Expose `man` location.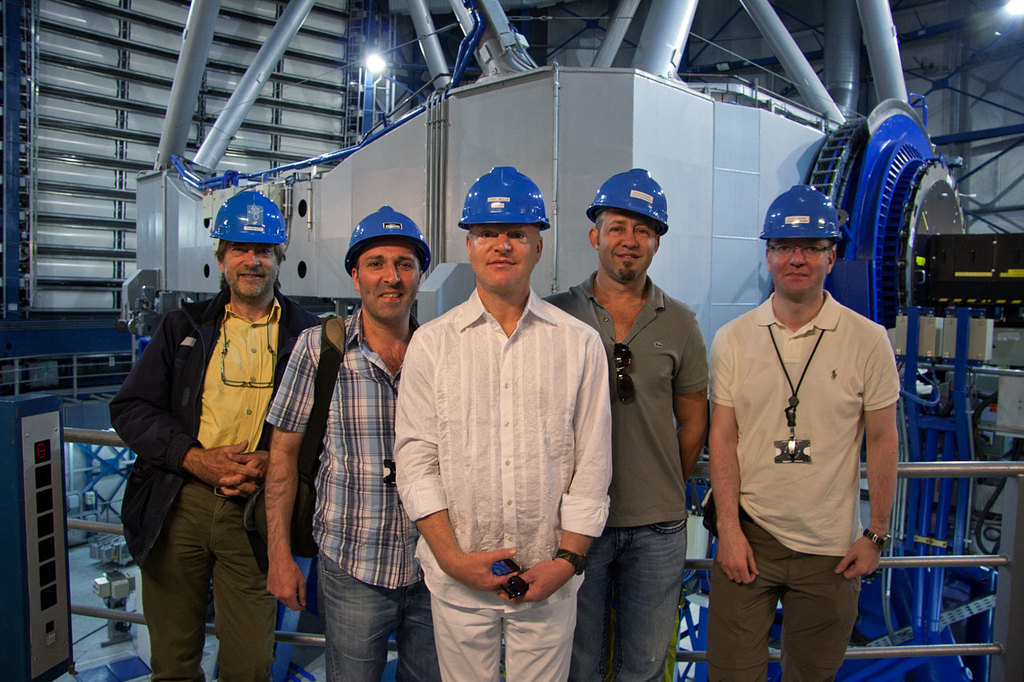
Exposed at box(543, 165, 714, 681).
